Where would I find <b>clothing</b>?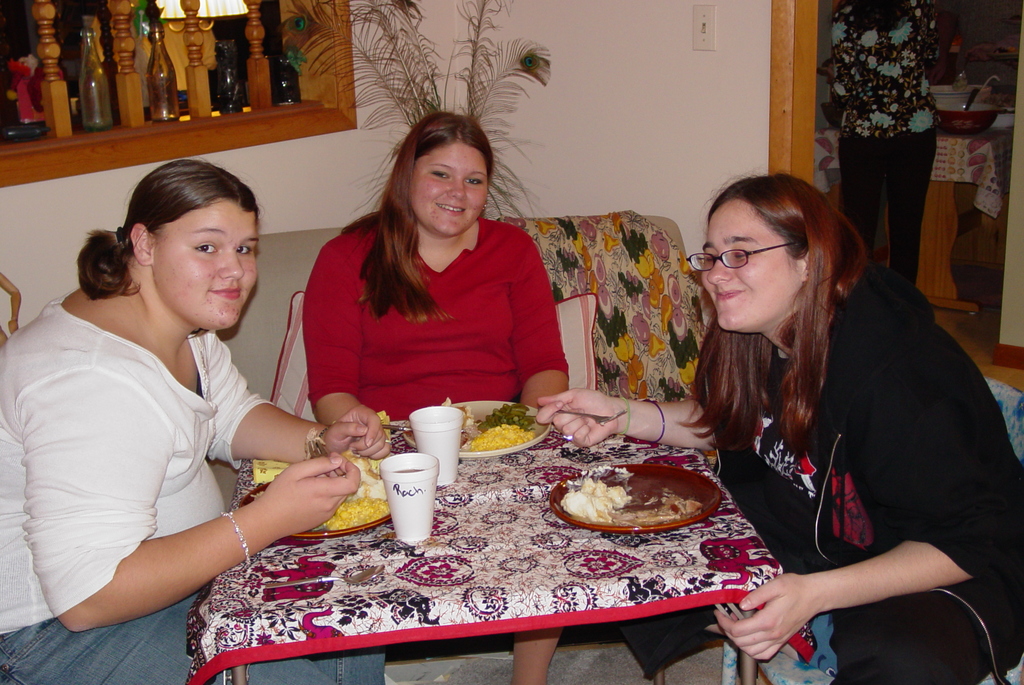
At select_region(310, 204, 568, 433).
